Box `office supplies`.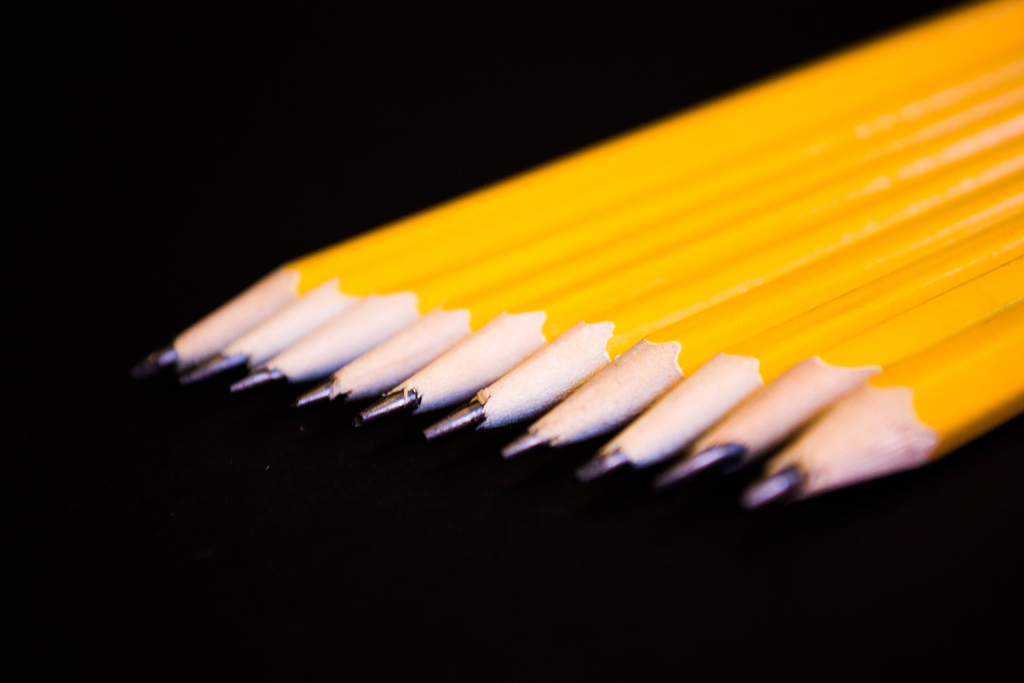
BBox(505, 174, 1023, 459).
